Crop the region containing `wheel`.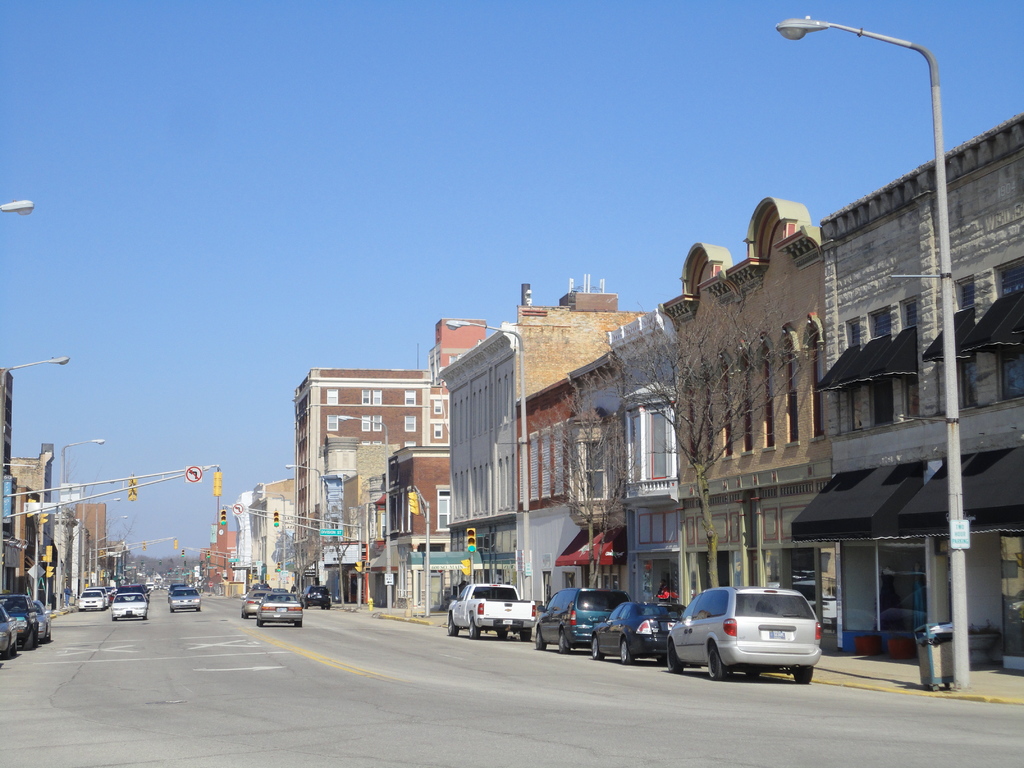
Crop region: <region>35, 623, 38, 645</region>.
